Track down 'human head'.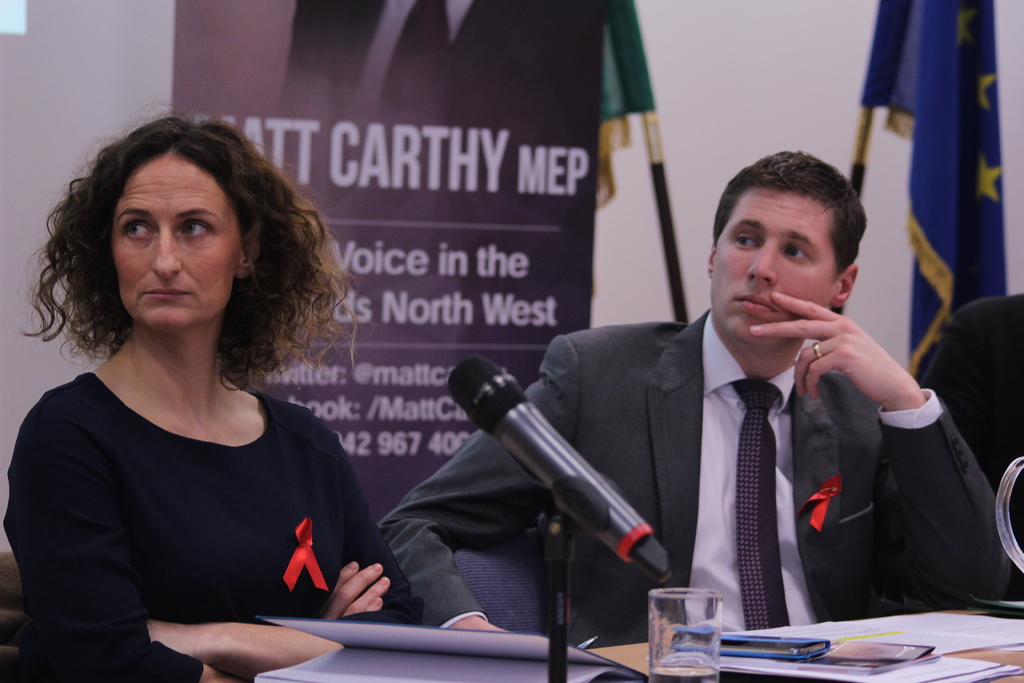
Tracked to x1=12 y1=104 x2=353 y2=346.
